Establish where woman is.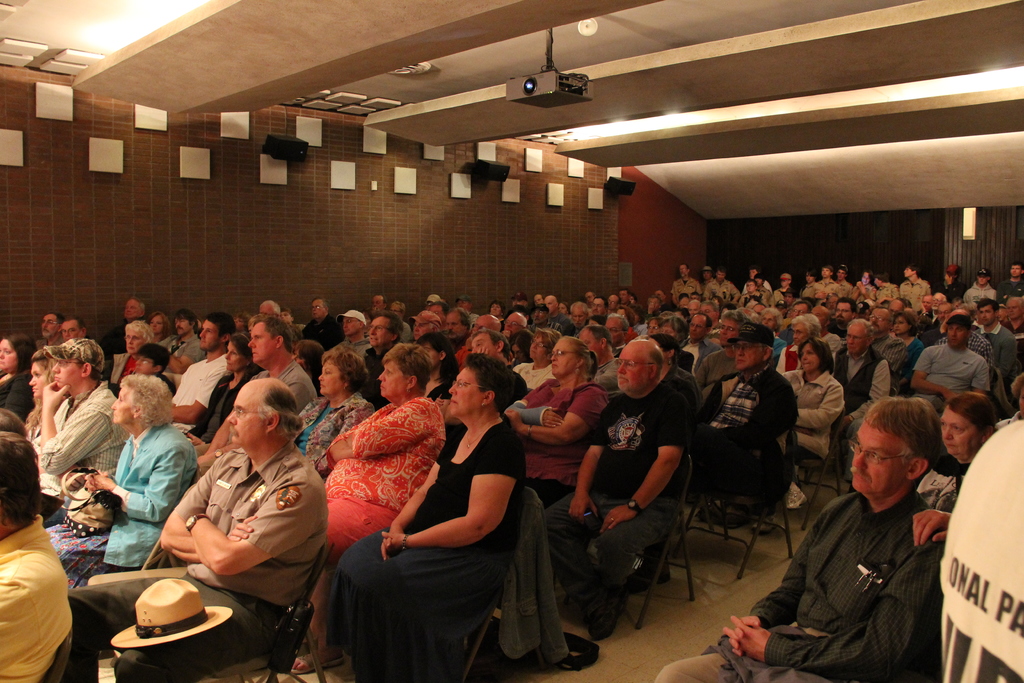
Established at Rect(286, 342, 451, 682).
